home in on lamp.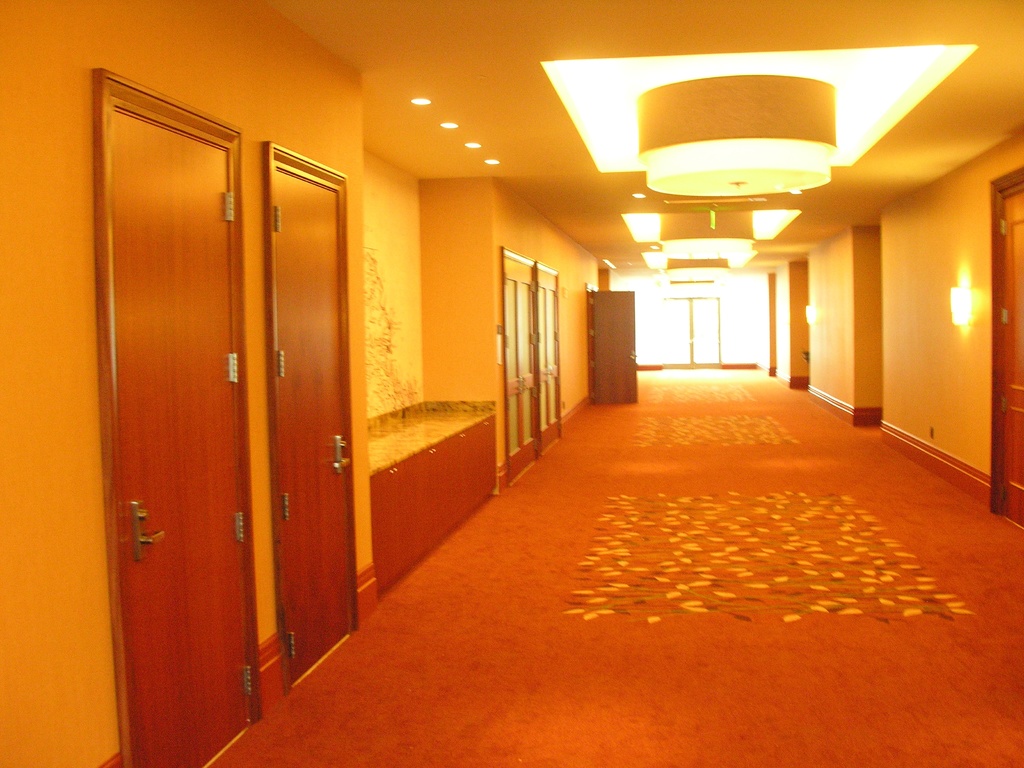
Homed in at (x1=666, y1=257, x2=735, y2=278).
